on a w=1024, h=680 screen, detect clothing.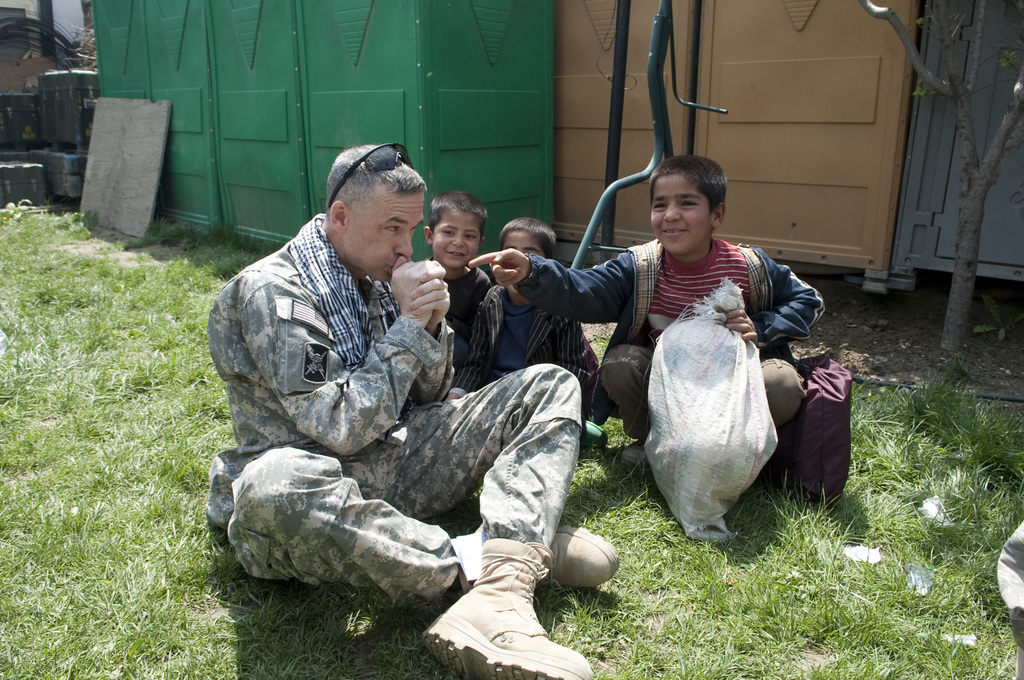
l=207, t=209, r=581, b=599.
